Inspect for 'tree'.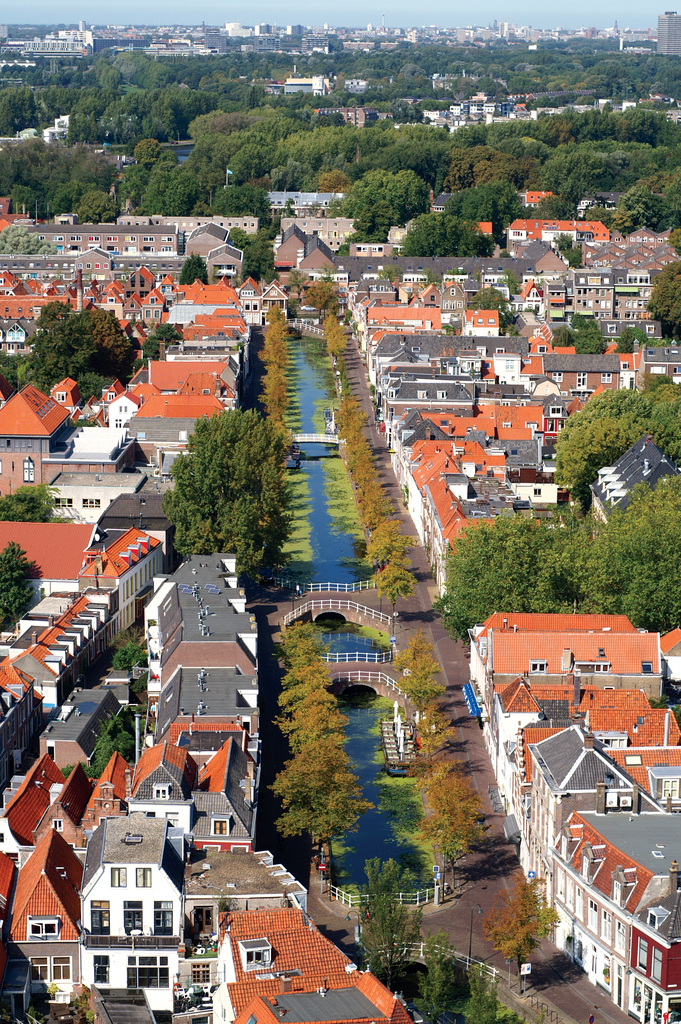
Inspection: [left=181, top=252, right=211, bottom=285].
